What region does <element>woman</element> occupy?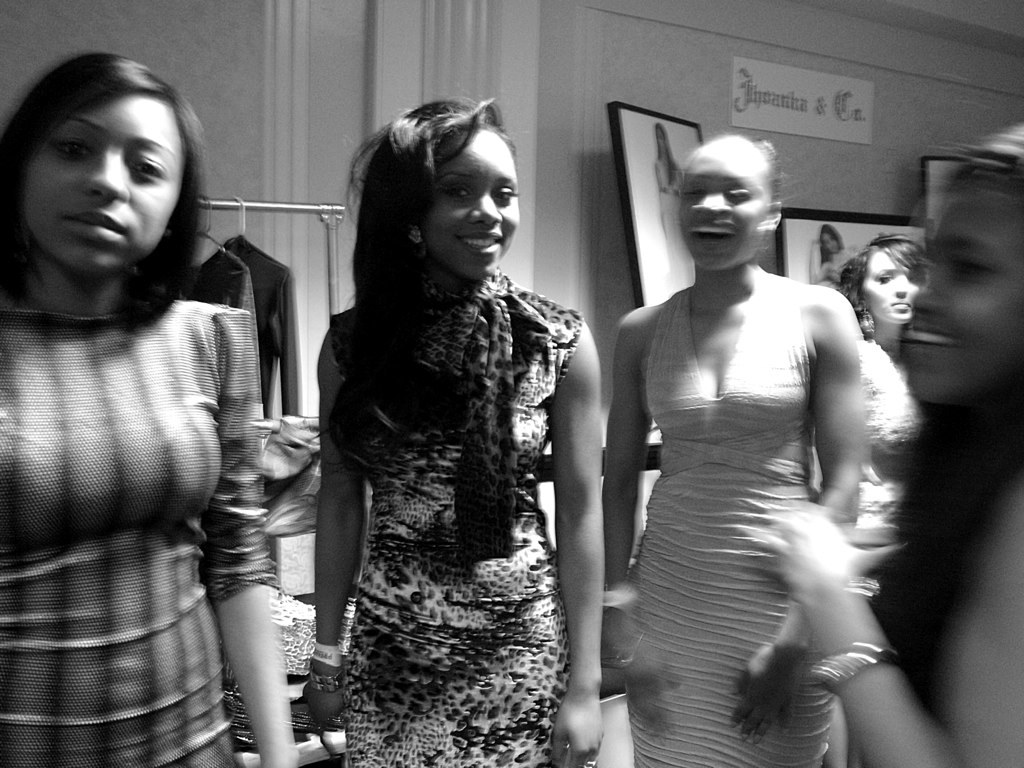
(0, 49, 300, 767).
